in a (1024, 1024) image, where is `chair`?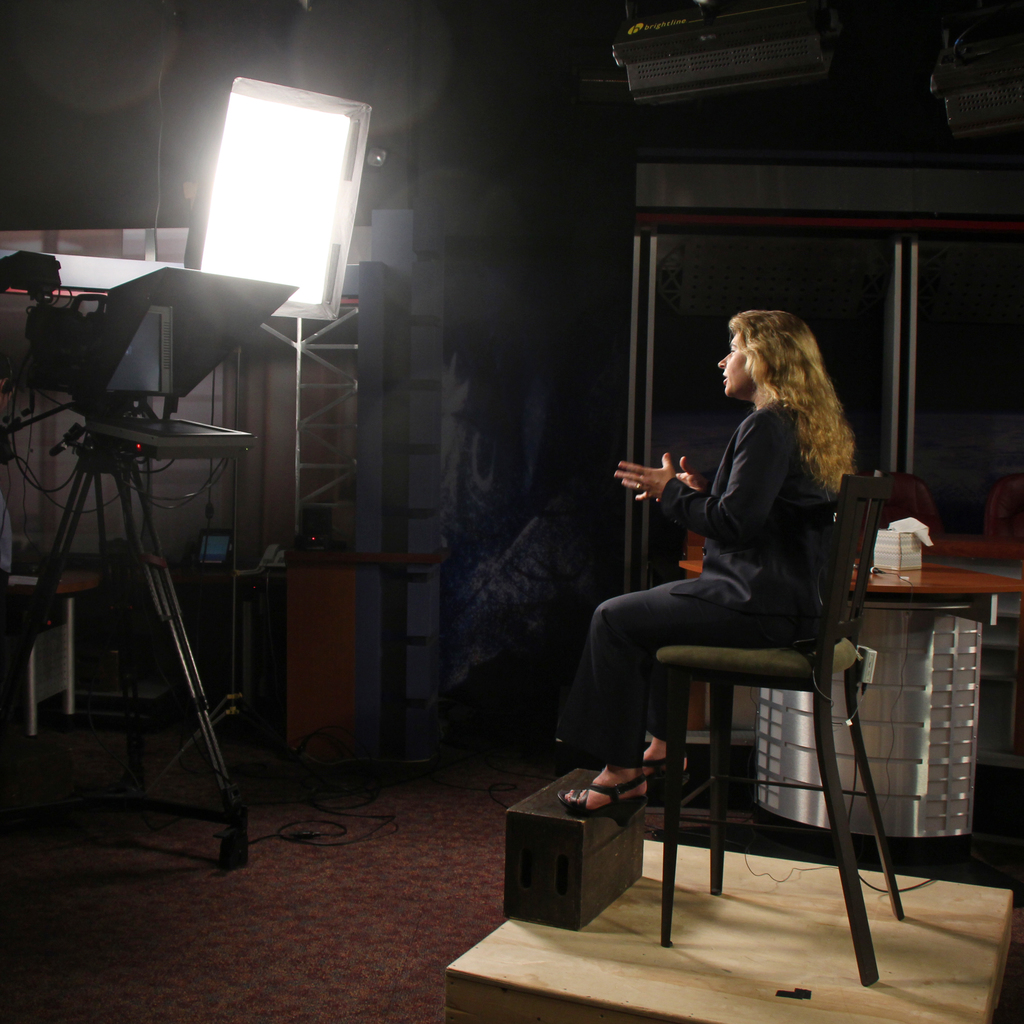
bbox=(579, 433, 927, 986).
